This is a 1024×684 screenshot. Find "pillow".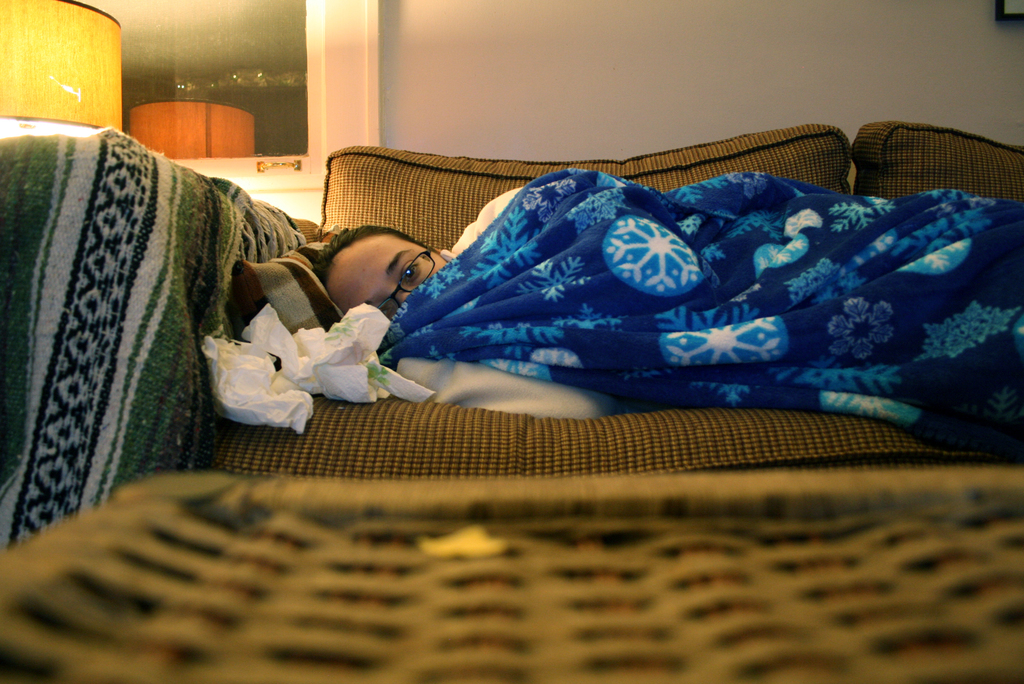
Bounding box: [x1=236, y1=226, x2=339, y2=329].
